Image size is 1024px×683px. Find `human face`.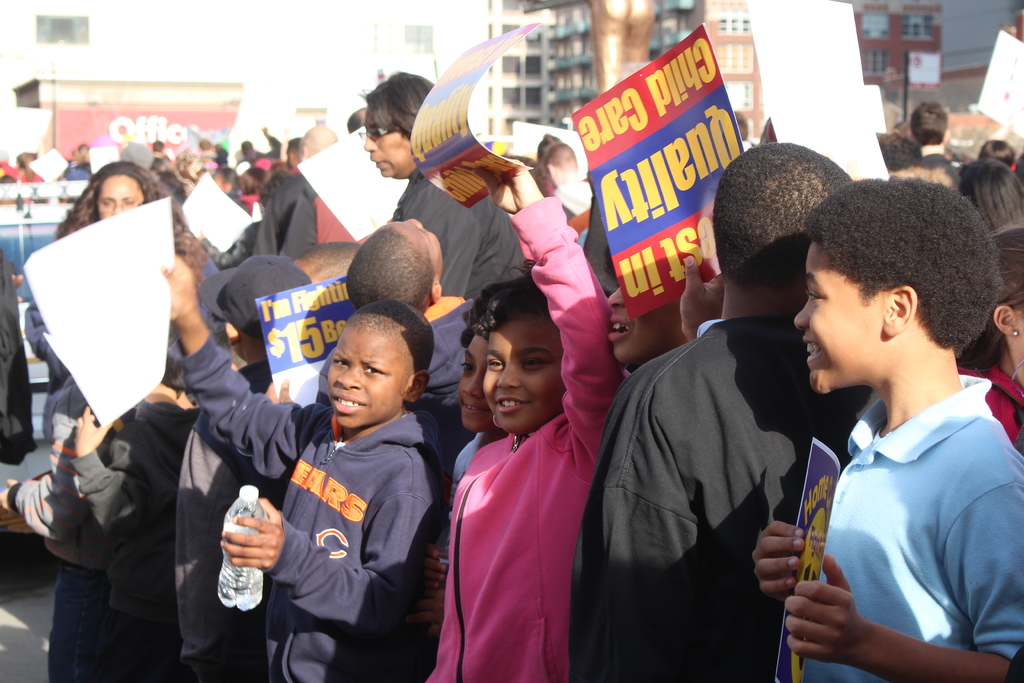
(left=606, top=288, right=682, bottom=370).
